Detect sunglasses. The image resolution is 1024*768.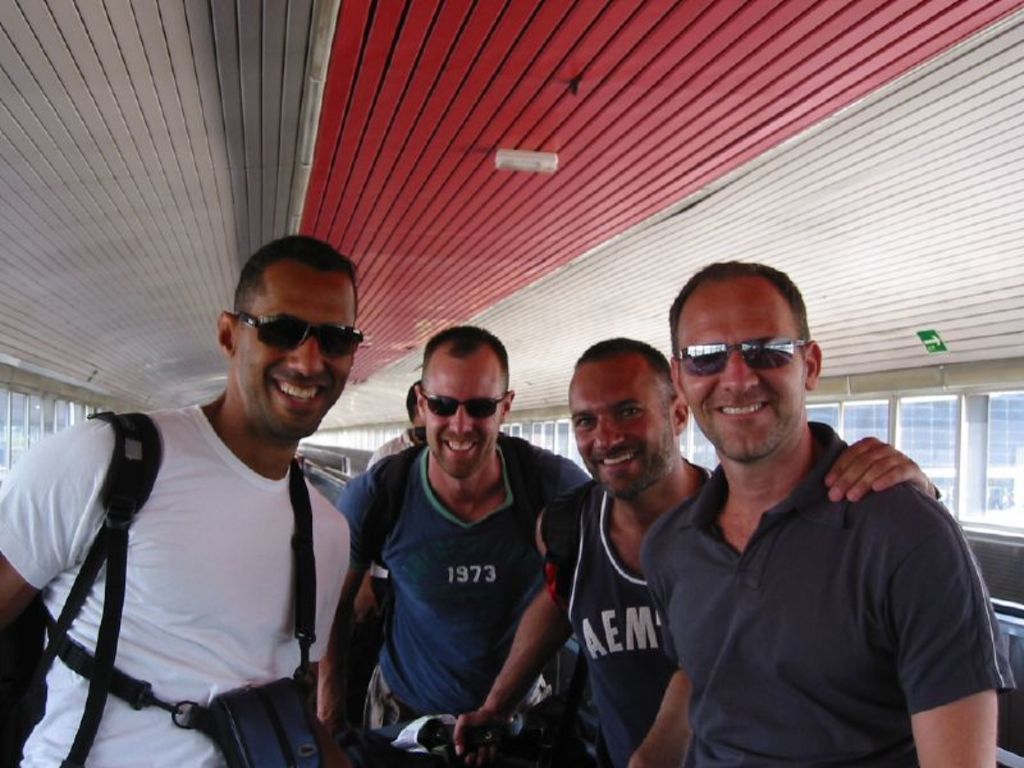
[237, 315, 364, 358].
